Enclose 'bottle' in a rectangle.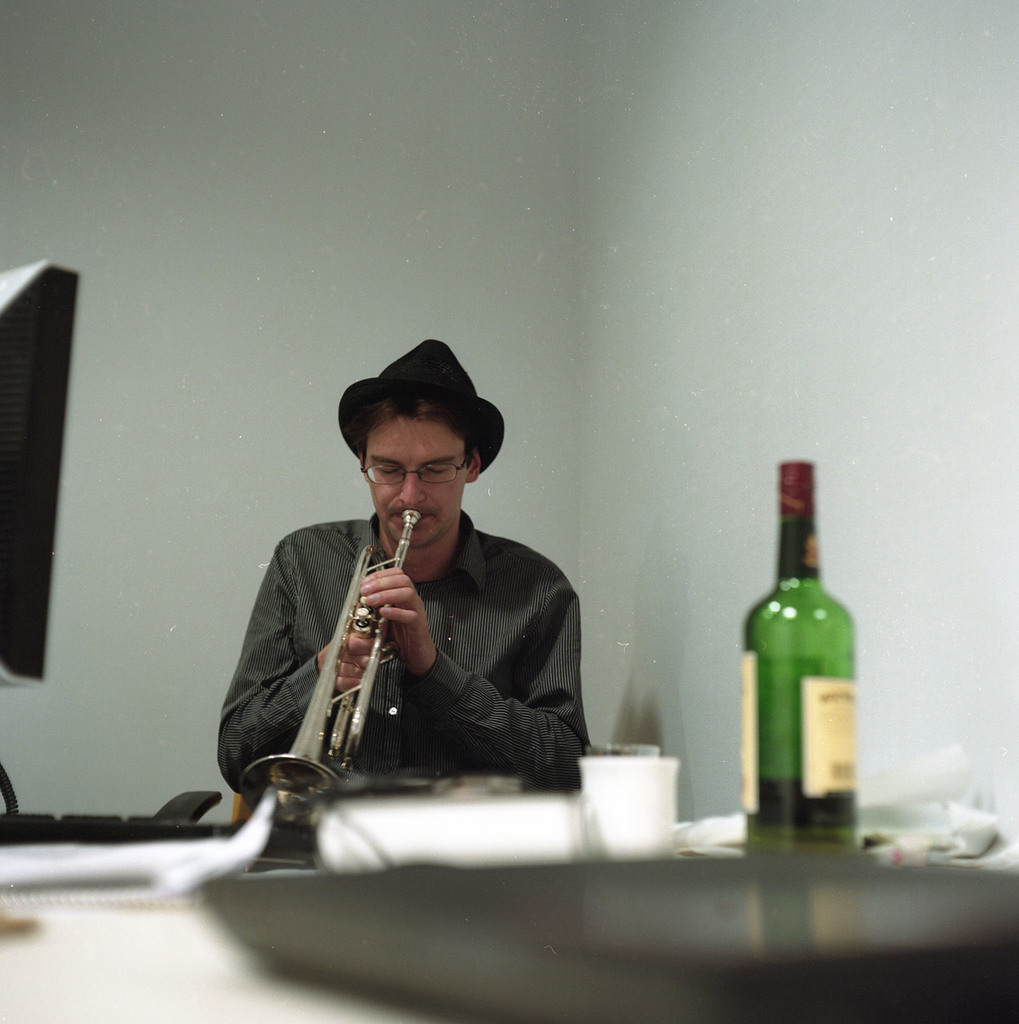
(736, 457, 856, 855).
